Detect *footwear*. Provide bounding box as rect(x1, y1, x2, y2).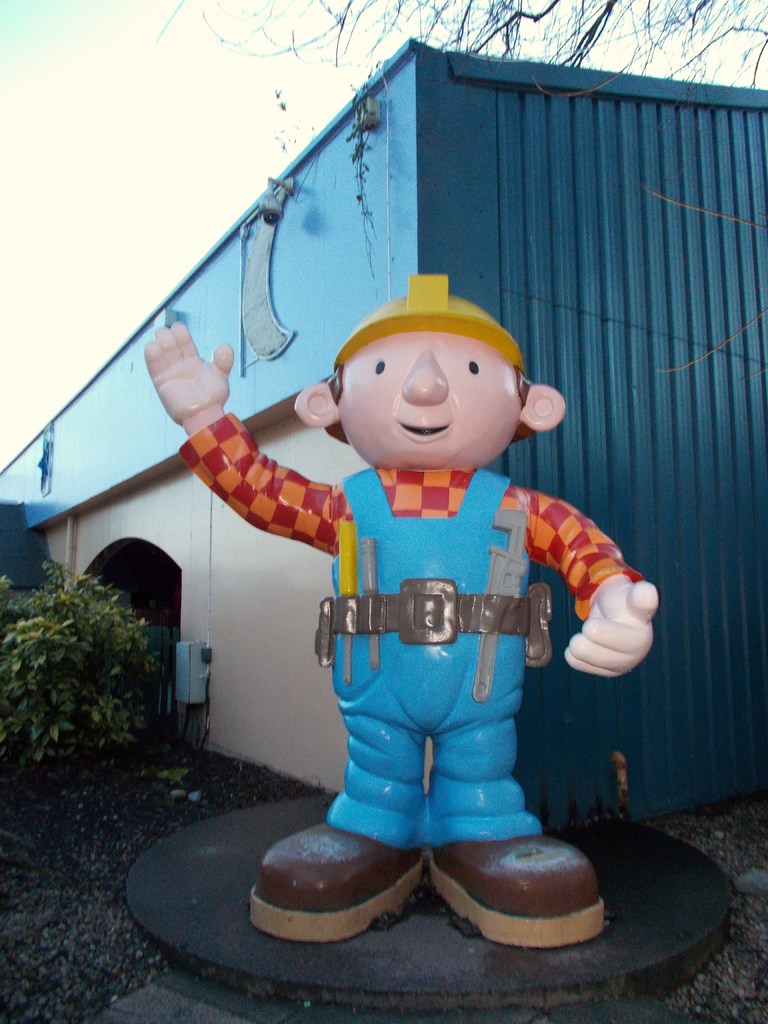
rect(420, 822, 635, 946).
